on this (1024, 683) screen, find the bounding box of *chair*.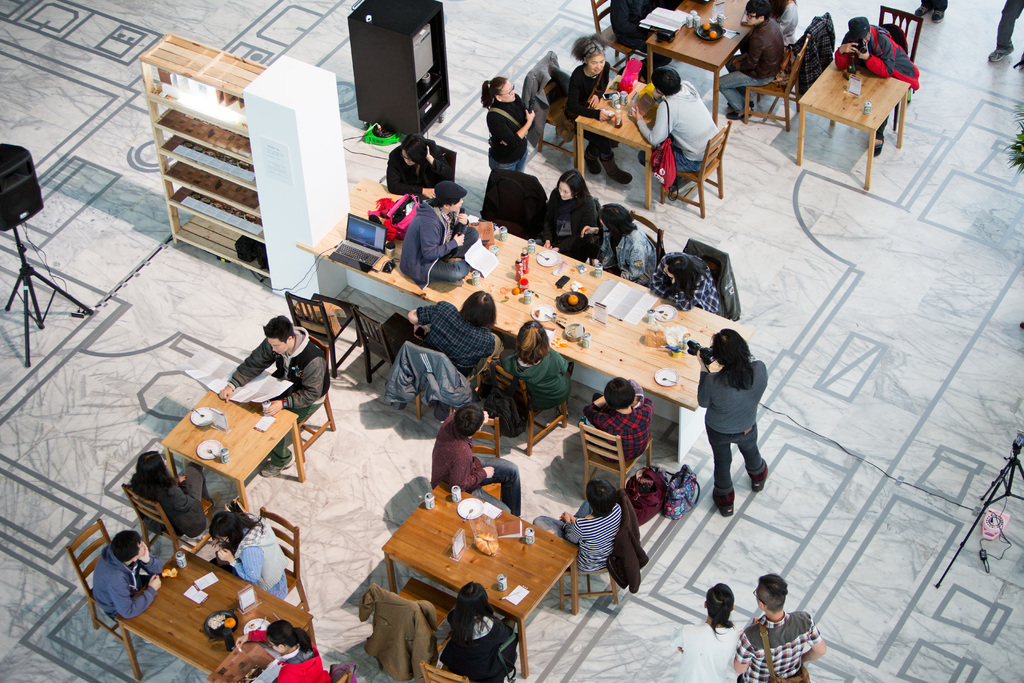
Bounding box: Rect(374, 580, 460, 682).
